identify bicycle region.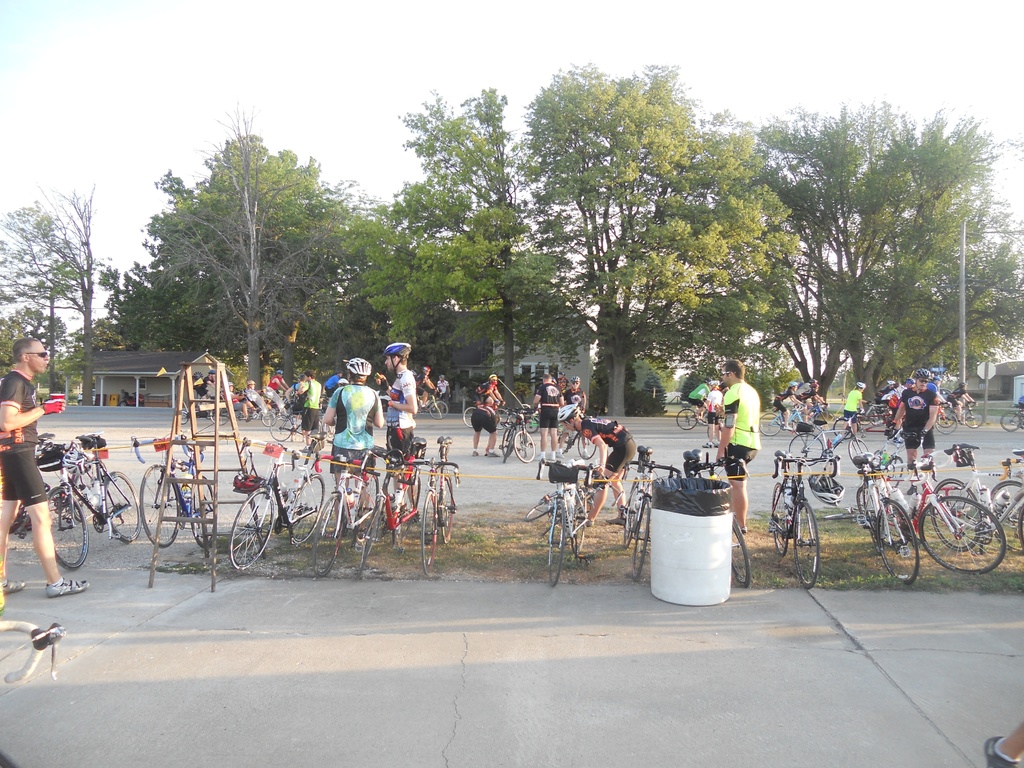
Region: x1=527, y1=473, x2=593, y2=524.
